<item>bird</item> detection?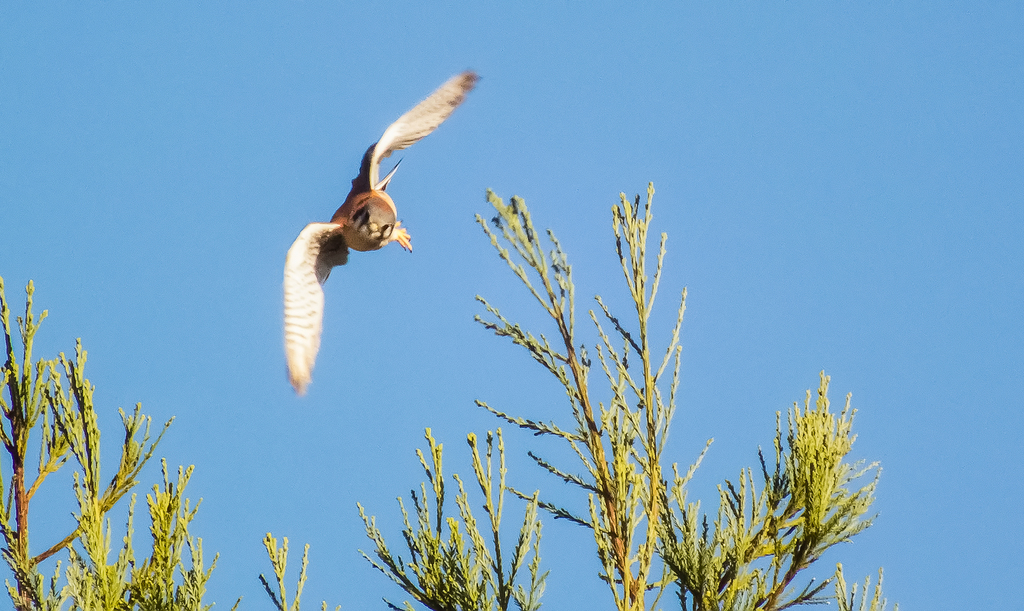
bbox=[277, 112, 454, 369]
